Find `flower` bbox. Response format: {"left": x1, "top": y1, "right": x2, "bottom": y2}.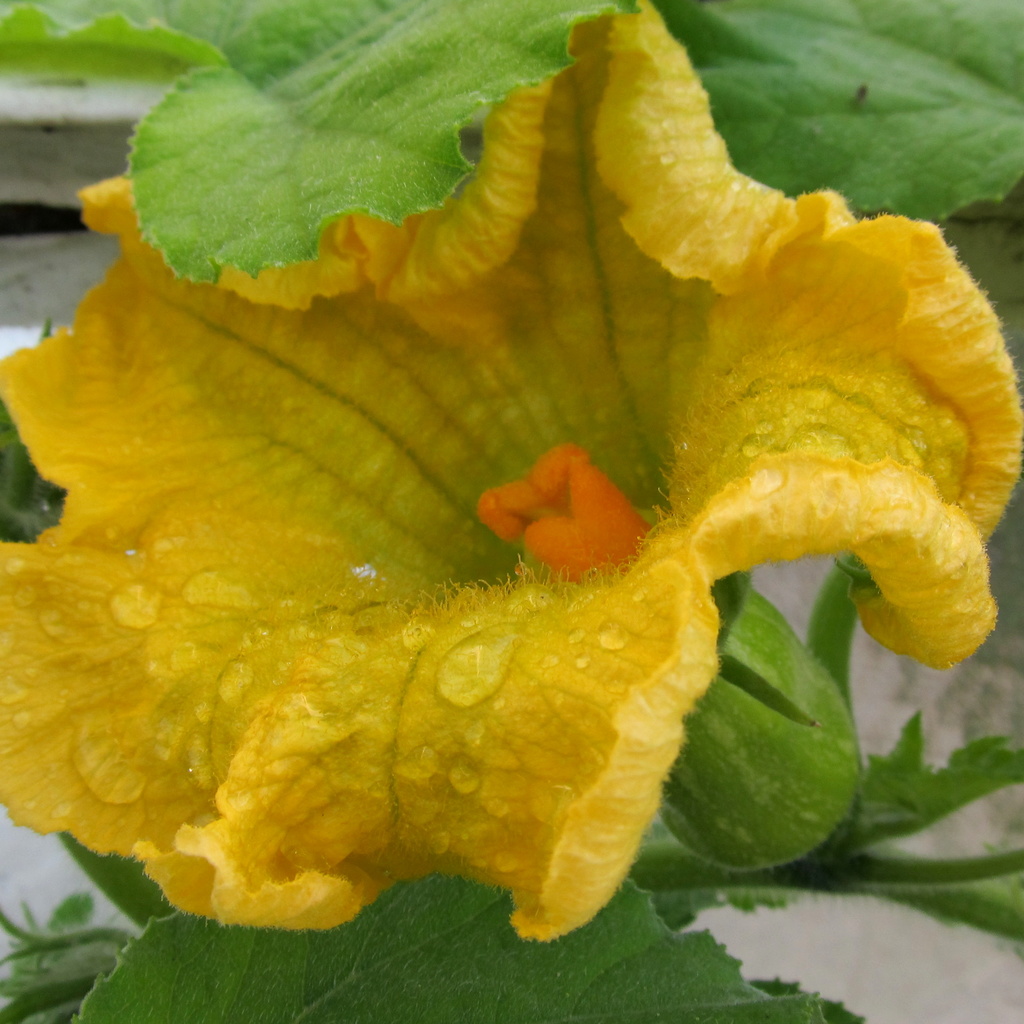
{"left": 33, "top": 34, "right": 995, "bottom": 918}.
